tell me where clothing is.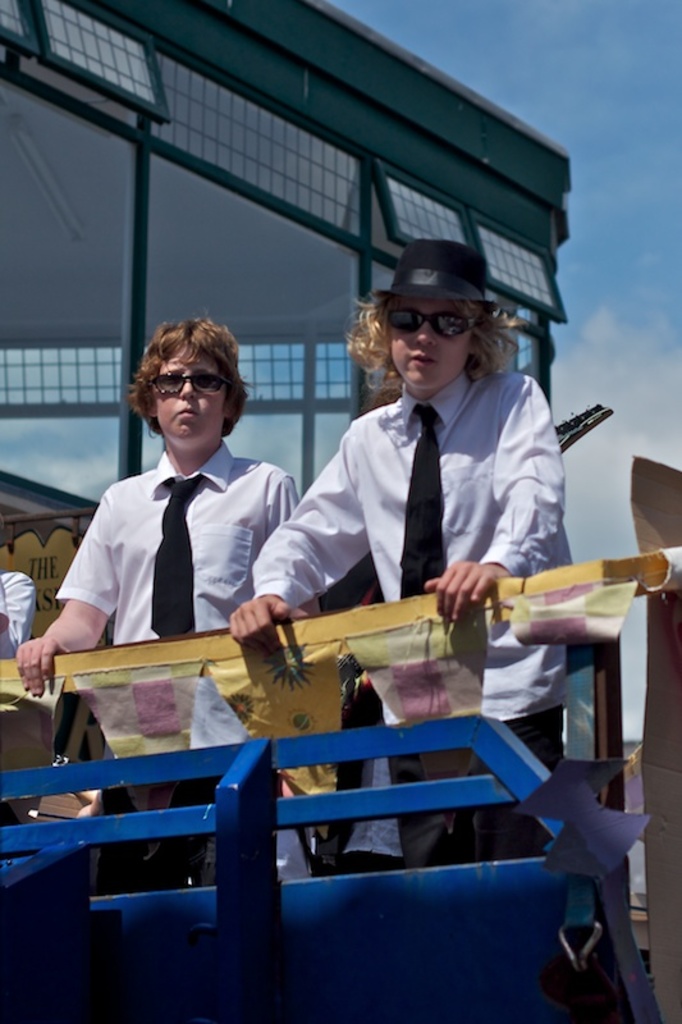
clothing is at 266:305:601:746.
